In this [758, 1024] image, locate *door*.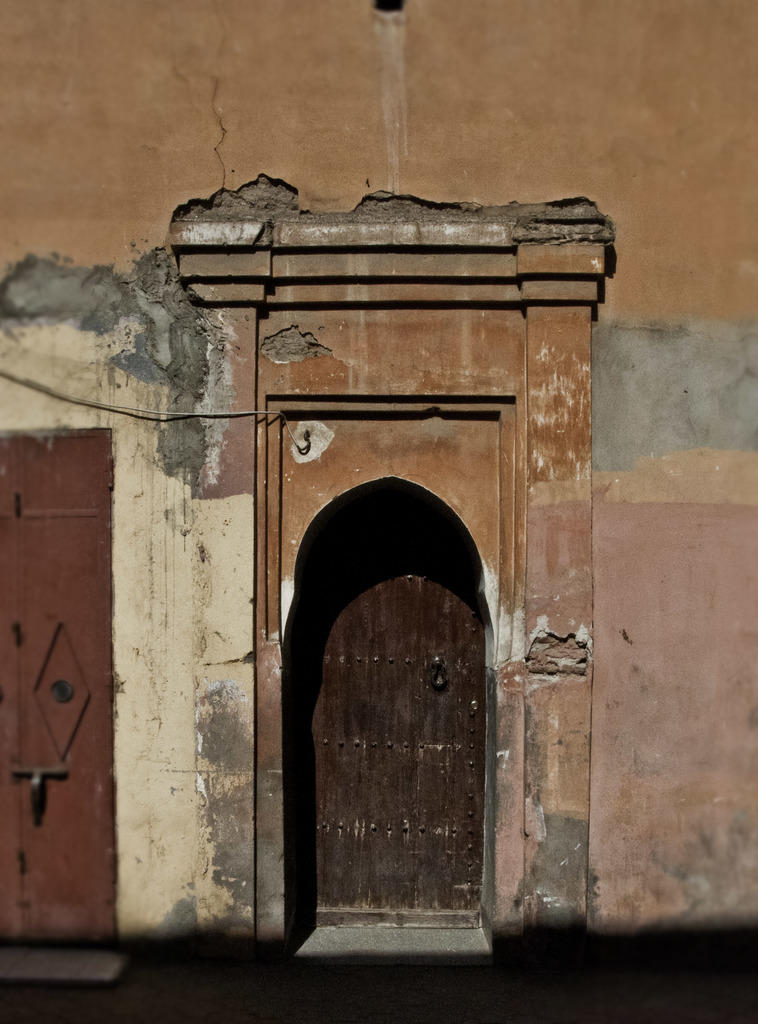
Bounding box: bbox=(286, 519, 520, 946).
